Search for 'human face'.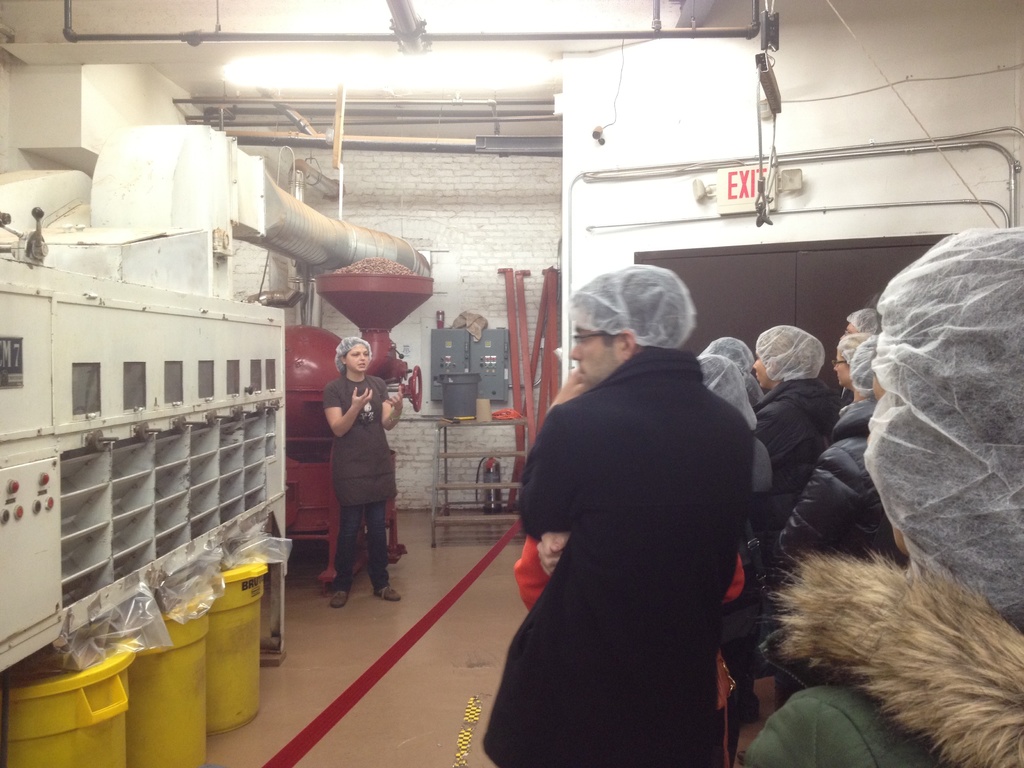
Found at [346, 345, 368, 371].
